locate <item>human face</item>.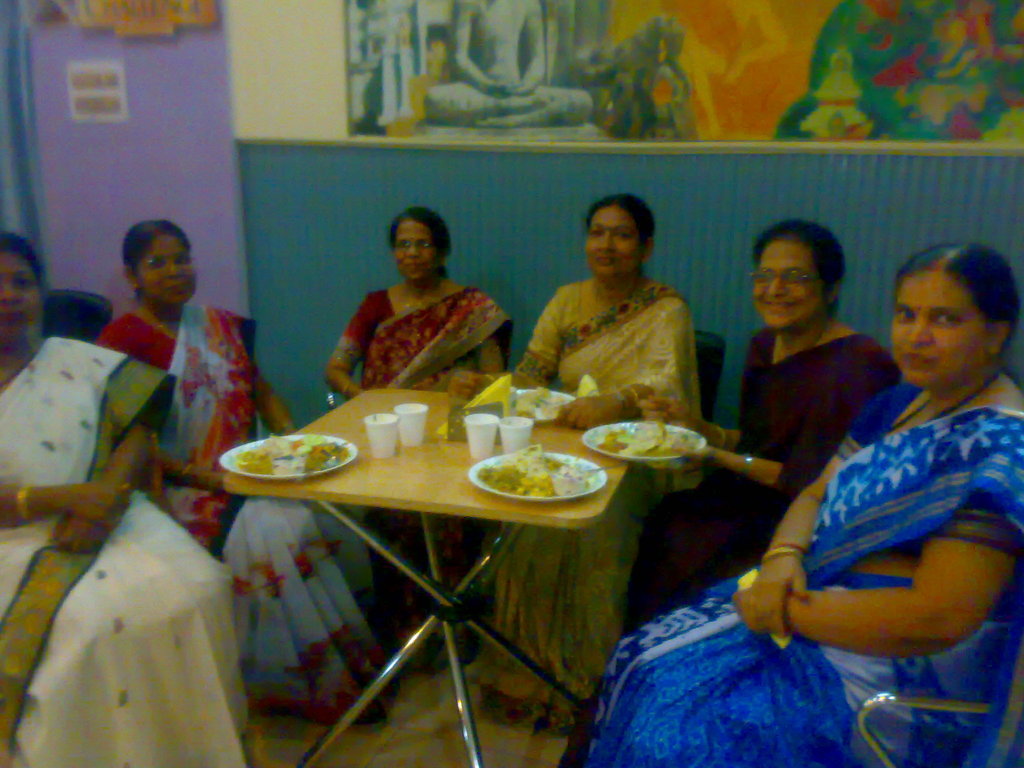
Bounding box: <region>399, 222, 435, 279</region>.
